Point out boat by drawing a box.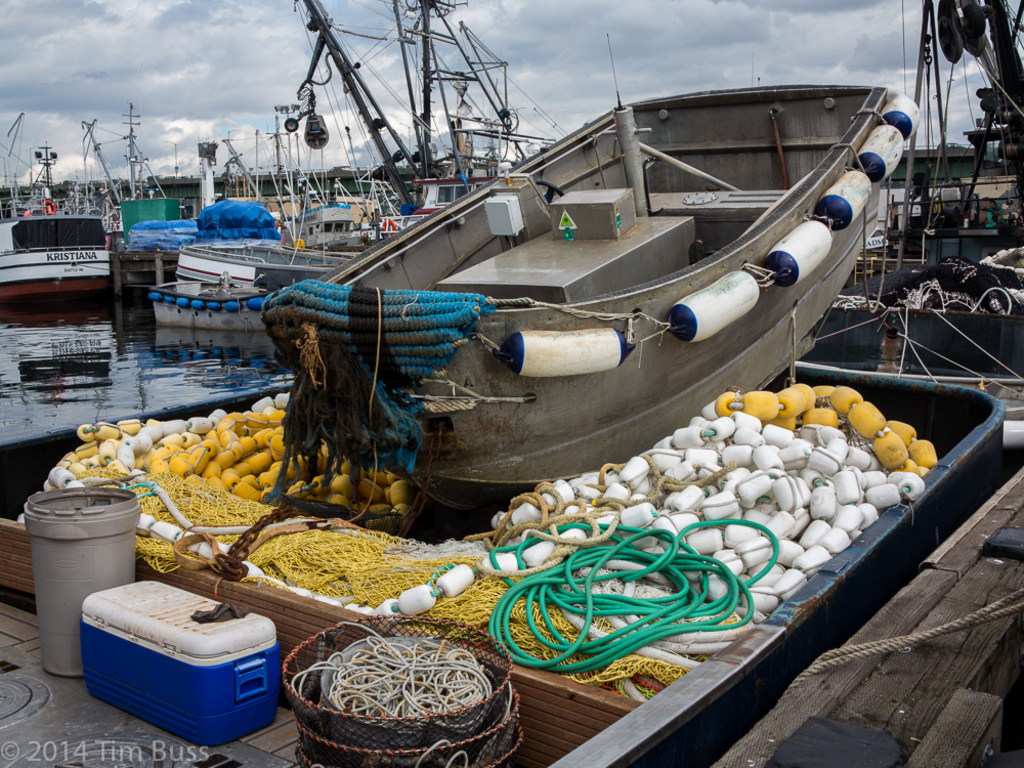
region(0, 232, 132, 304).
